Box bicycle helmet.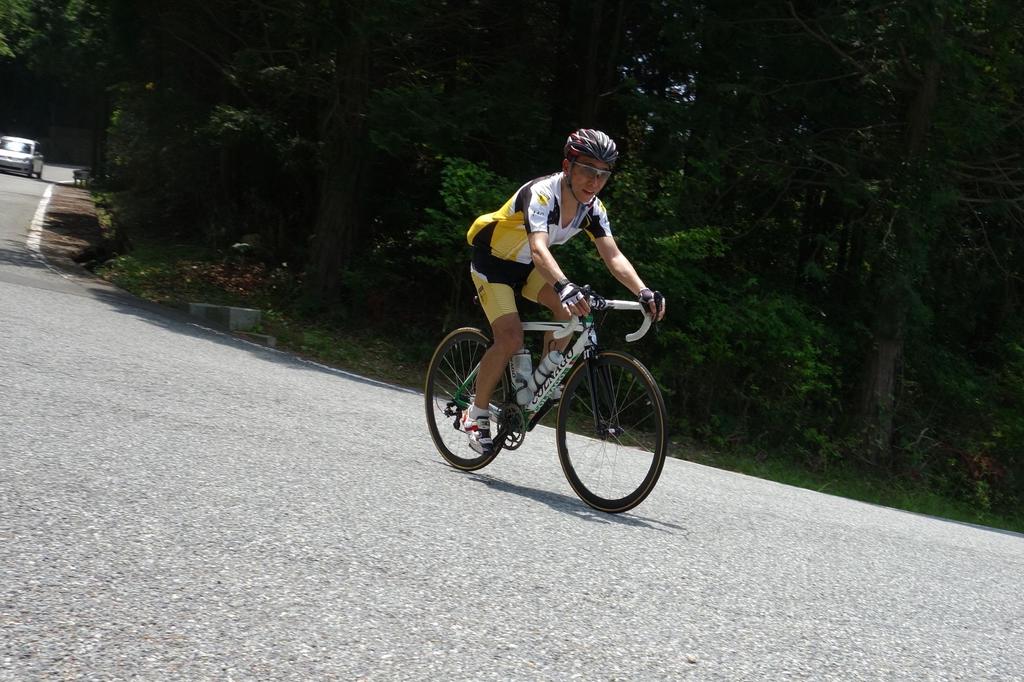
pyautogui.locateOnScreen(564, 127, 623, 161).
